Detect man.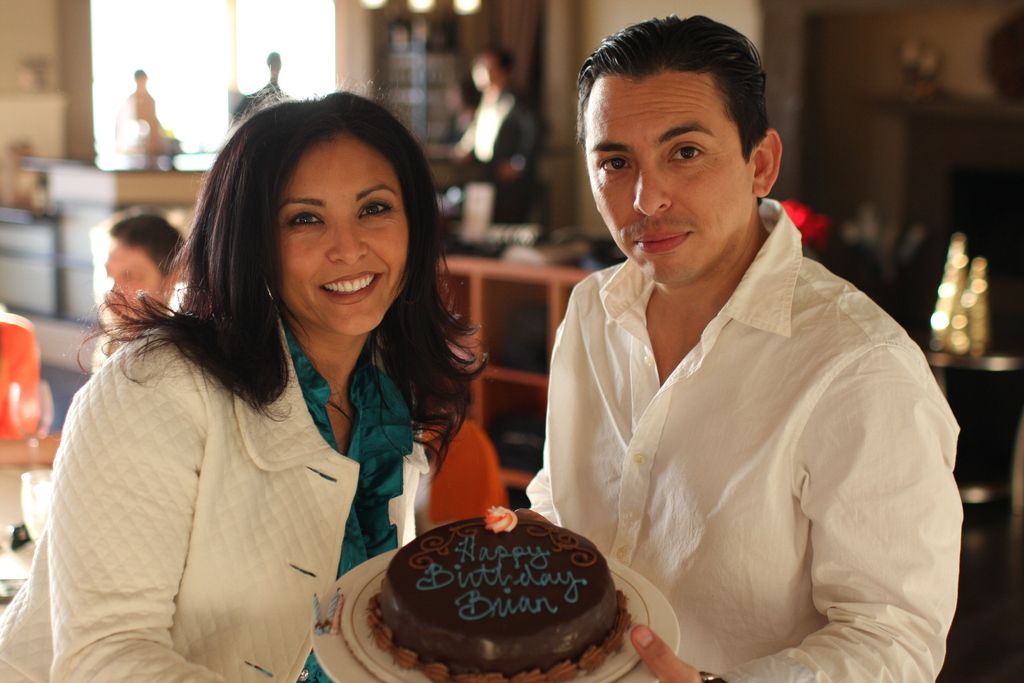
Detected at BBox(513, 27, 965, 671).
